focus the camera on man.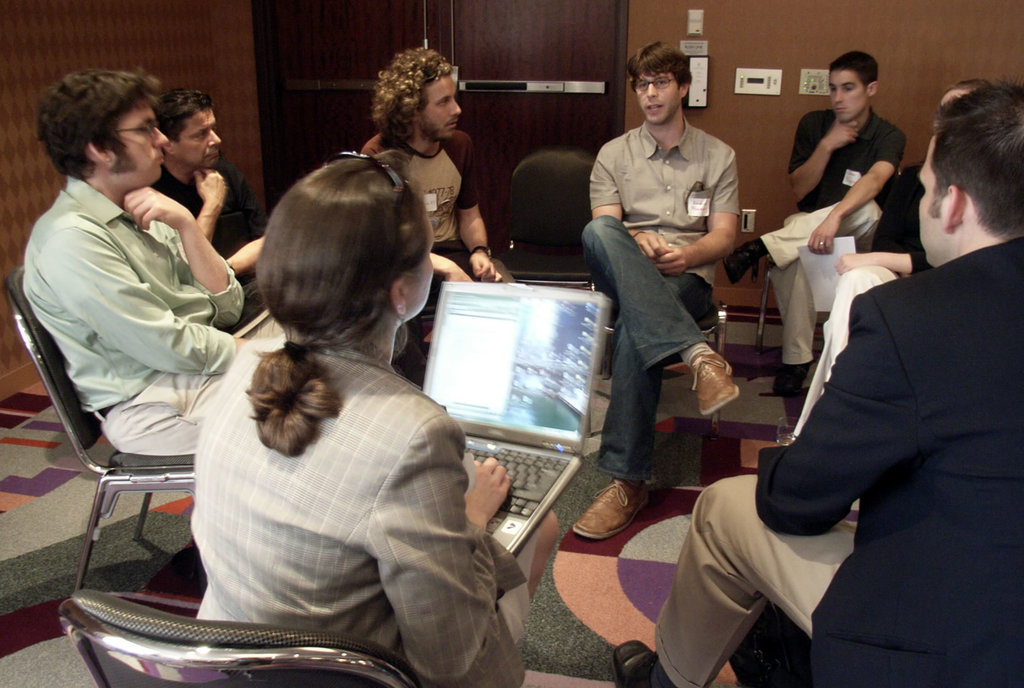
Focus region: <region>360, 46, 516, 333</region>.
